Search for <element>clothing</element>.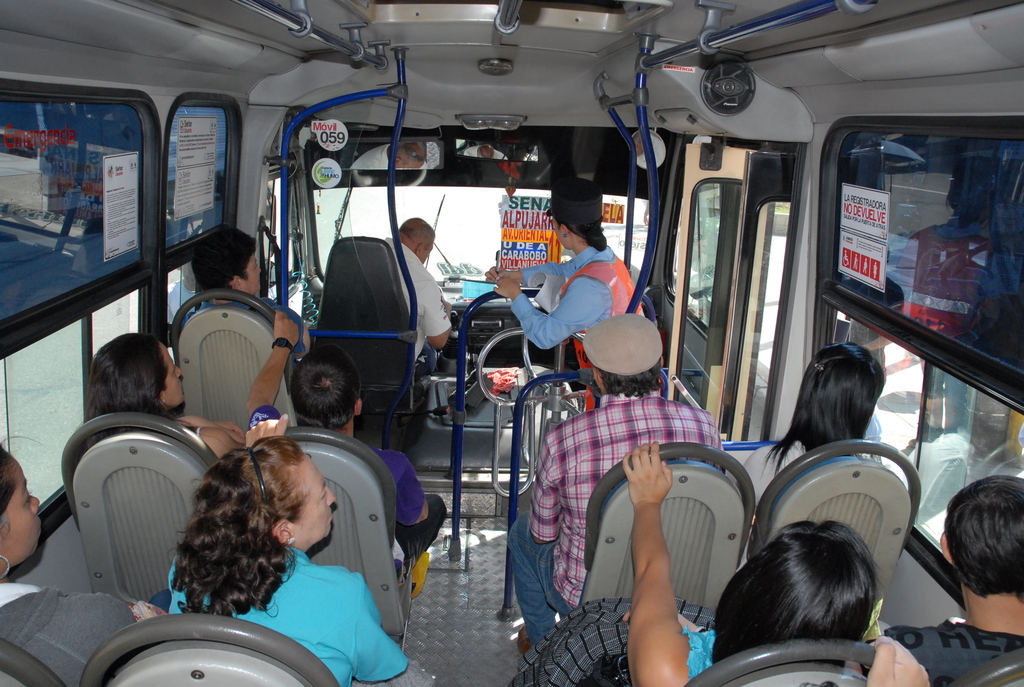
Found at select_region(740, 438, 883, 572).
